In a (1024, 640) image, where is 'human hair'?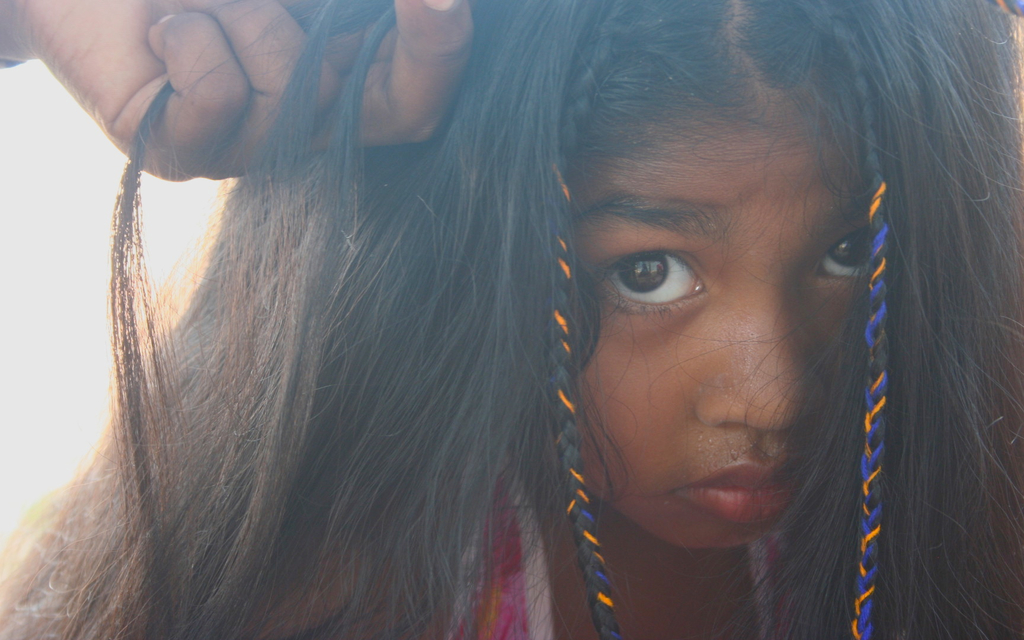
box(0, 0, 1023, 639).
